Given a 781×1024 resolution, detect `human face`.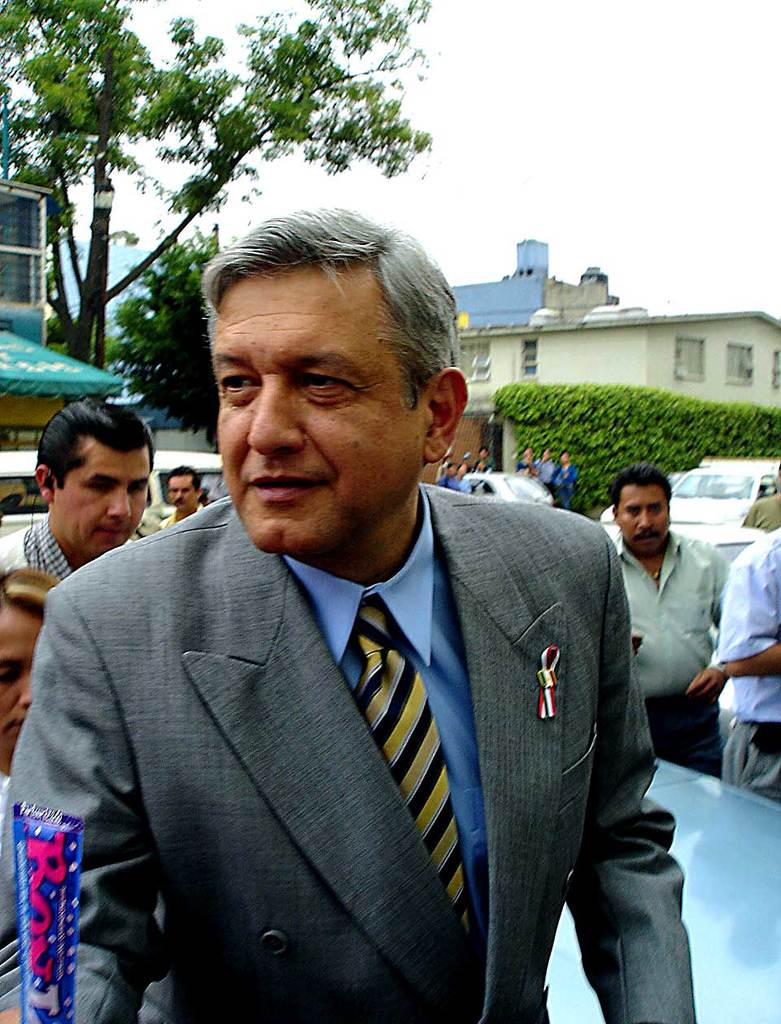
163 476 198 514.
